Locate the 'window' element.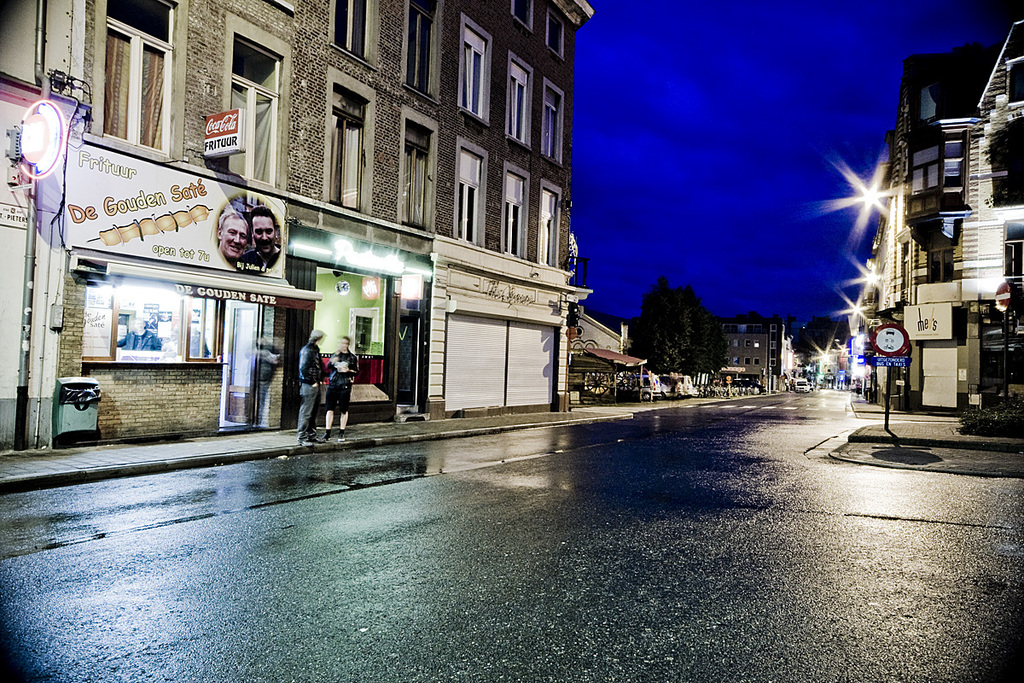
Element bbox: Rect(505, 166, 529, 255).
